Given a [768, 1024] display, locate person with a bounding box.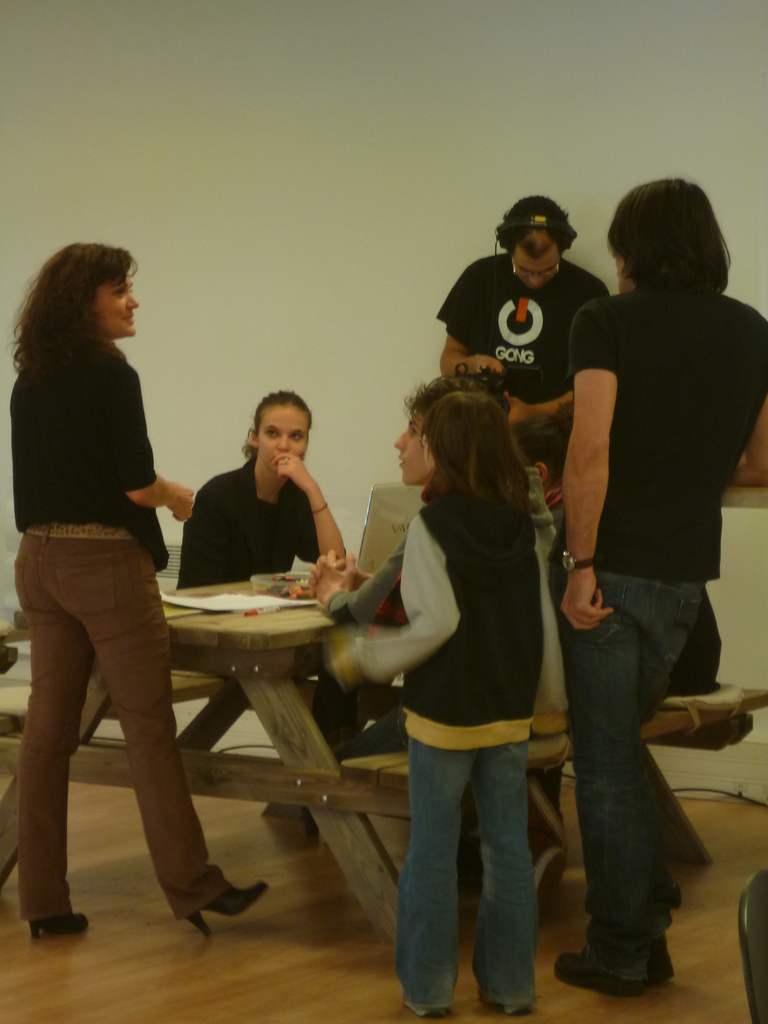
Located: [x1=175, y1=383, x2=350, y2=591].
